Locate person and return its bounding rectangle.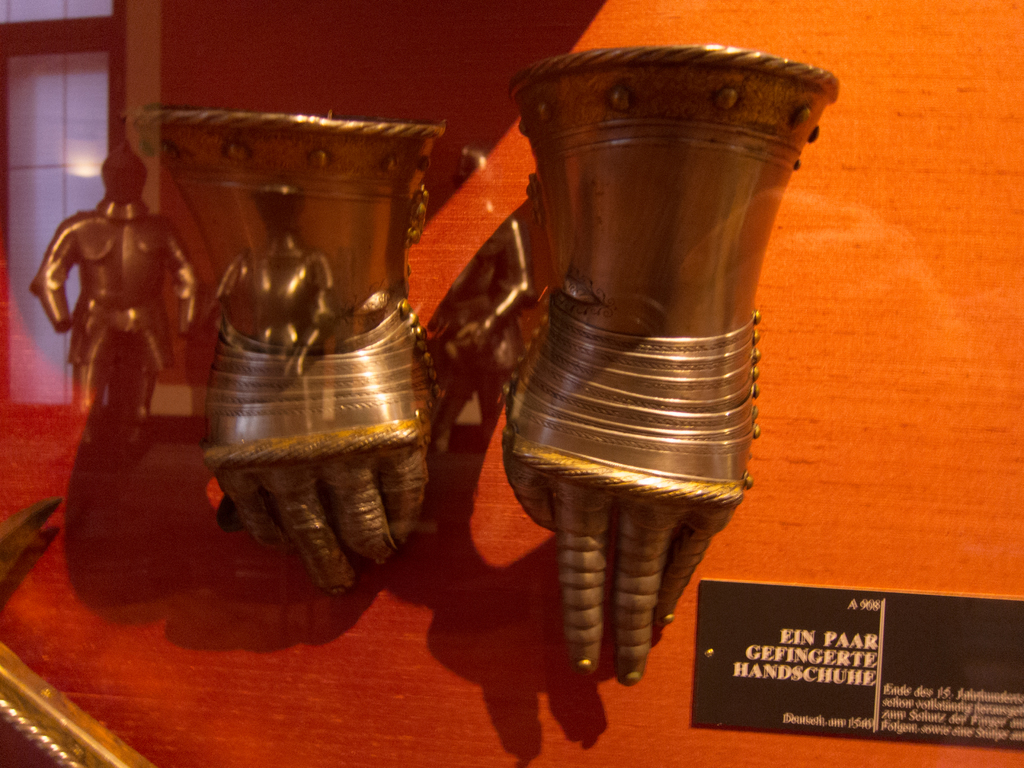
{"left": 42, "top": 152, "right": 188, "bottom": 481}.
